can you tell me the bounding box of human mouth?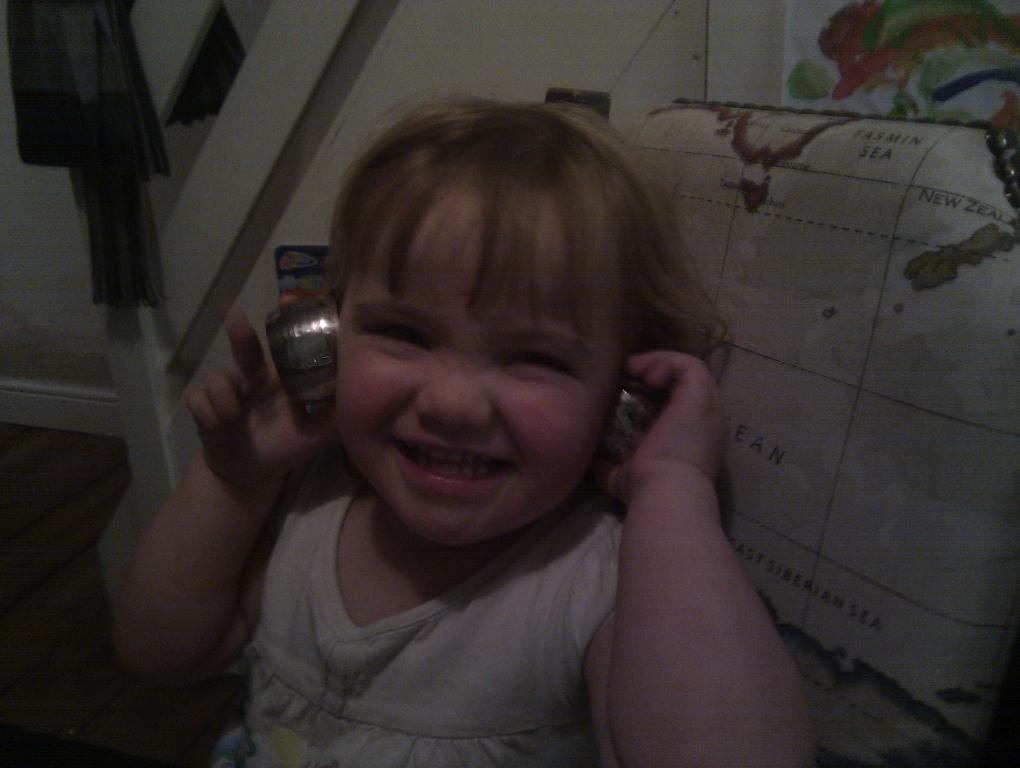
select_region(391, 436, 518, 495).
